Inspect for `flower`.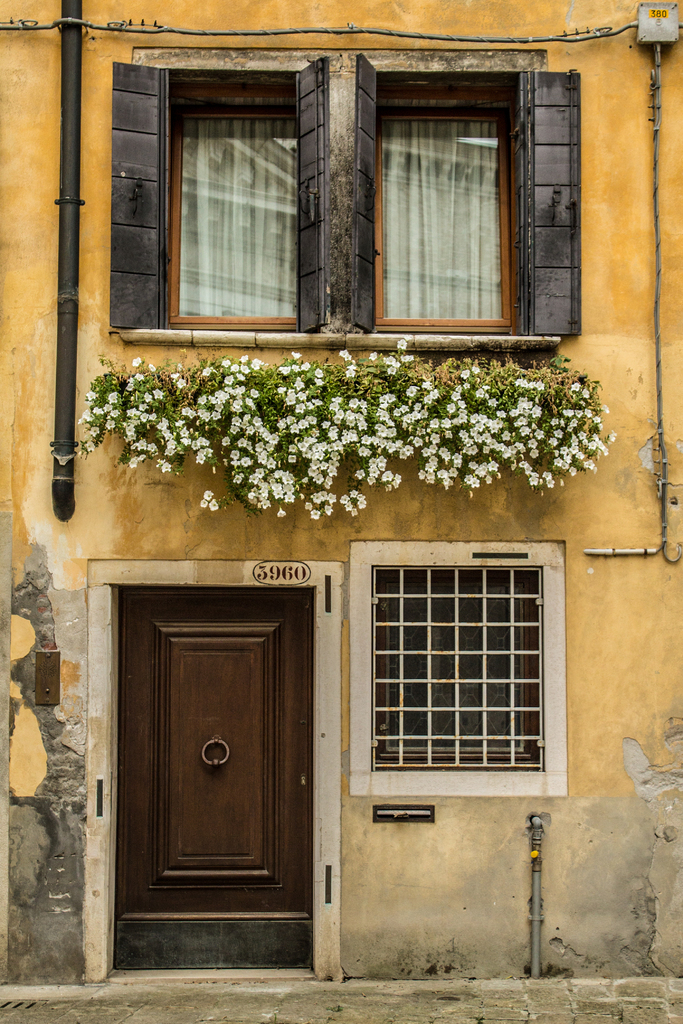
Inspection: pyautogui.locateOnScreen(355, 470, 366, 480).
